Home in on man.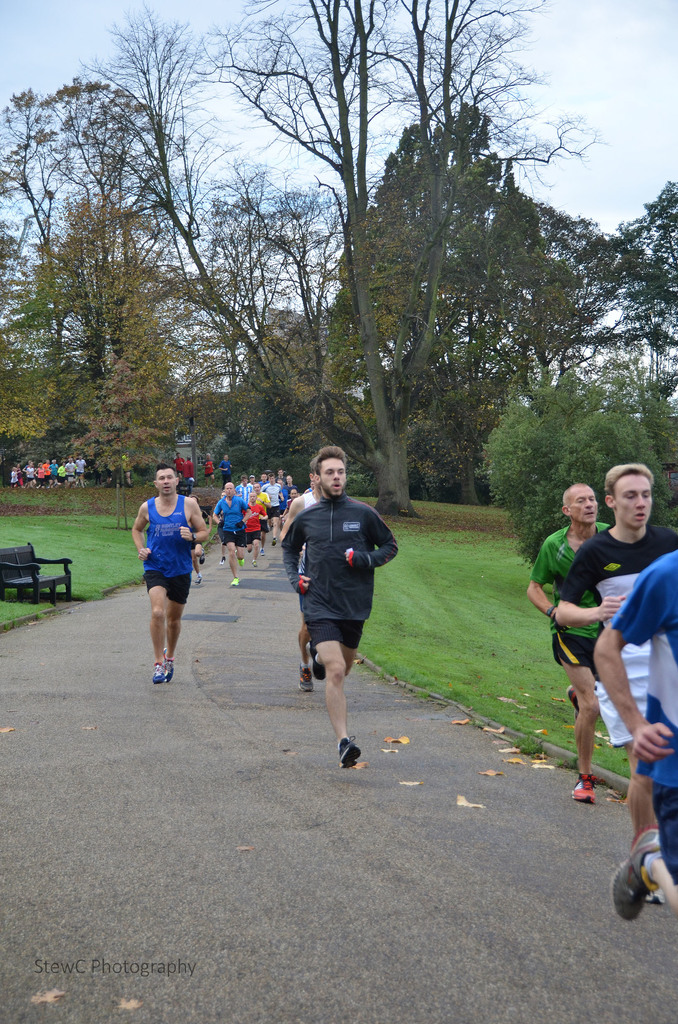
Homed in at [526, 485, 609, 798].
